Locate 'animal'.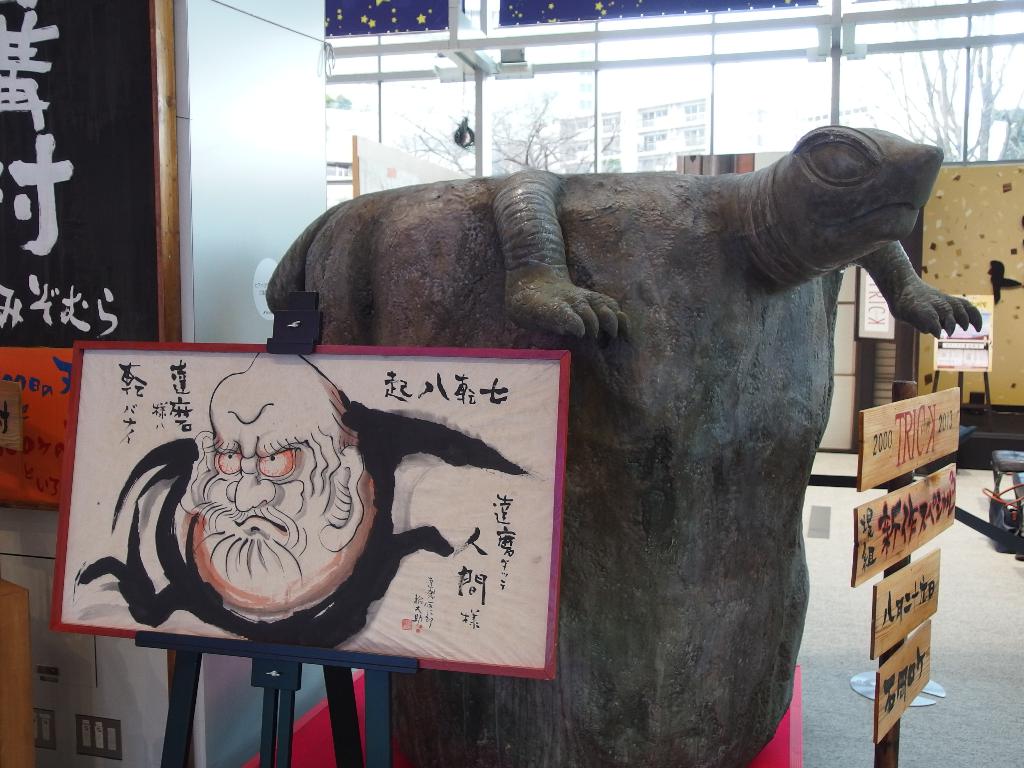
Bounding box: <bbox>70, 351, 527, 648</bbox>.
